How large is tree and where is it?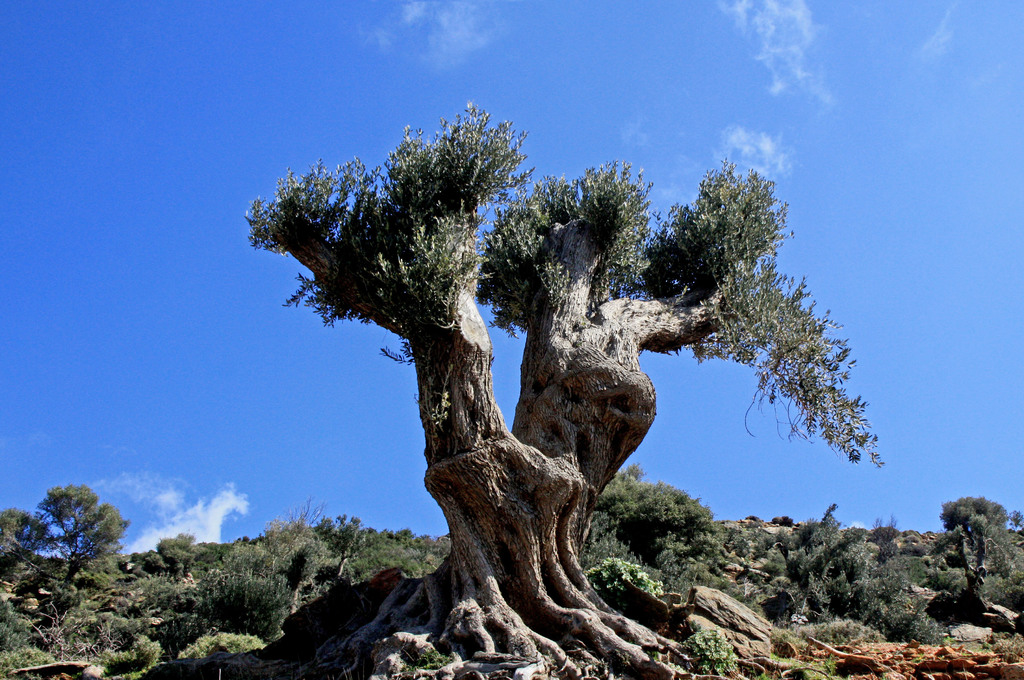
Bounding box: [left=589, top=467, right=729, bottom=583].
